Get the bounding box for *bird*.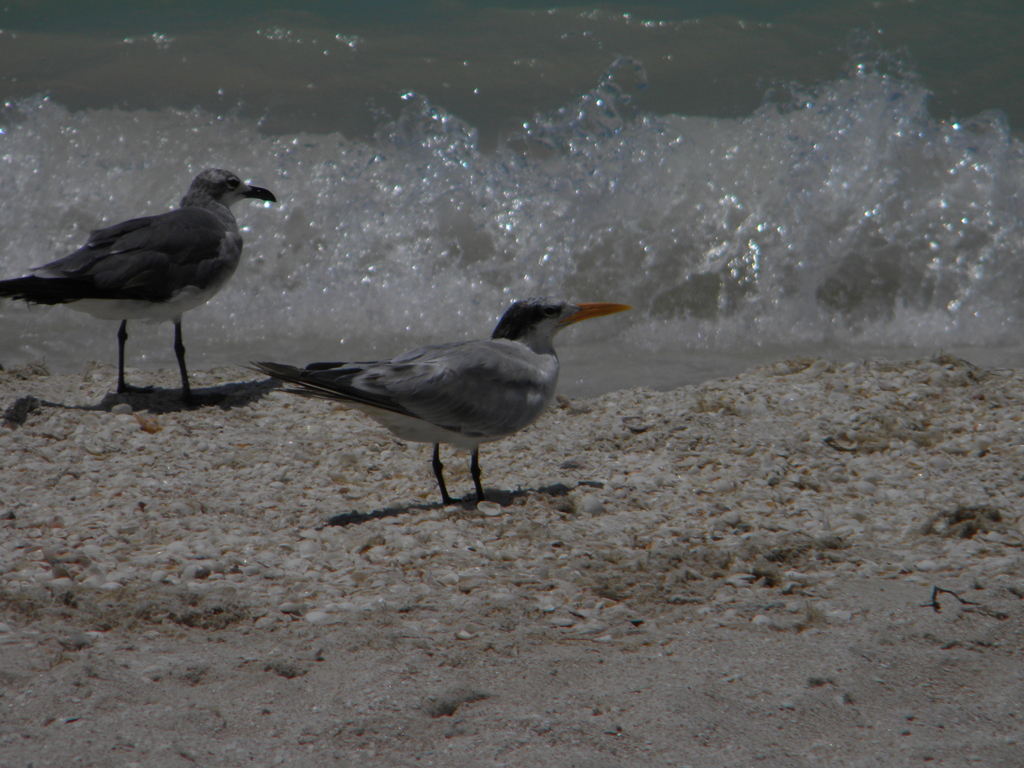
x1=240 y1=289 x2=623 y2=508.
